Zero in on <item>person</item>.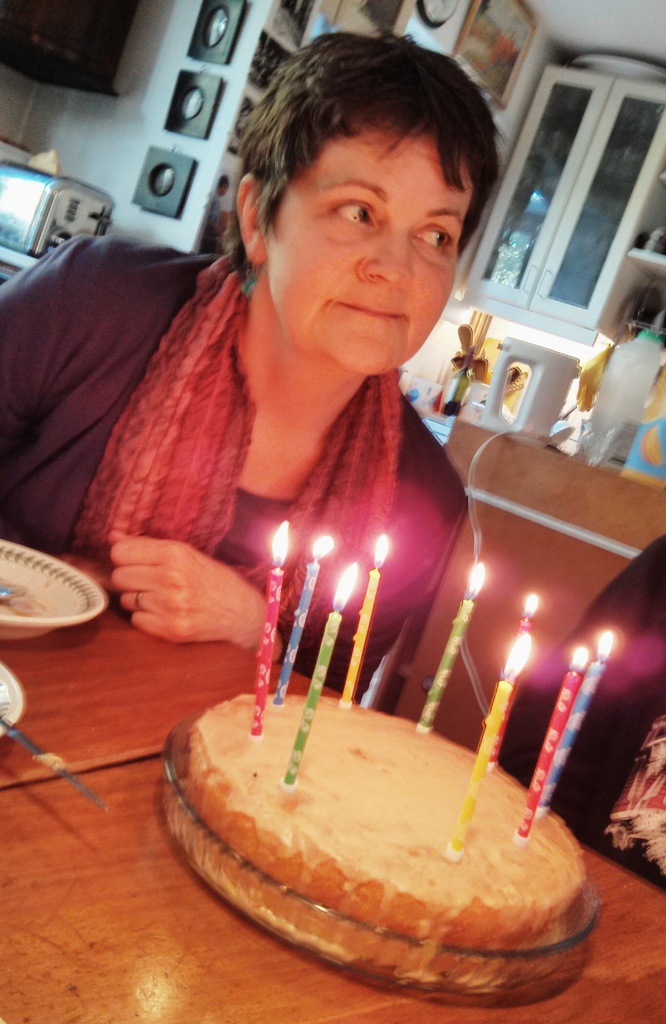
Zeroed in: x1=483 y1=531 x2=665 y2=893.
